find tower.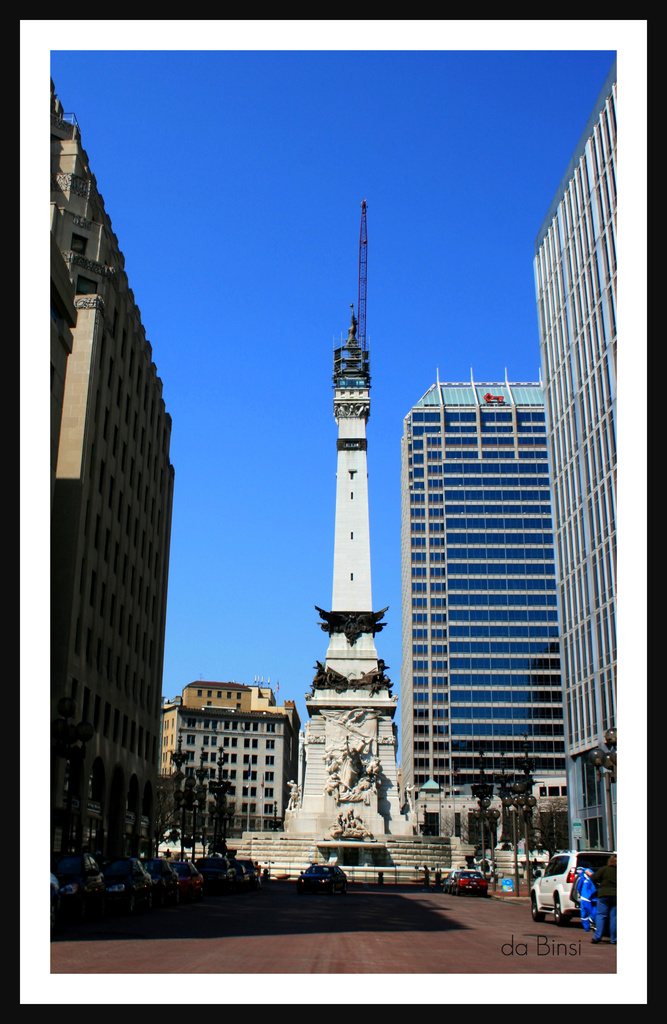
[524, 63, 620, 909].
